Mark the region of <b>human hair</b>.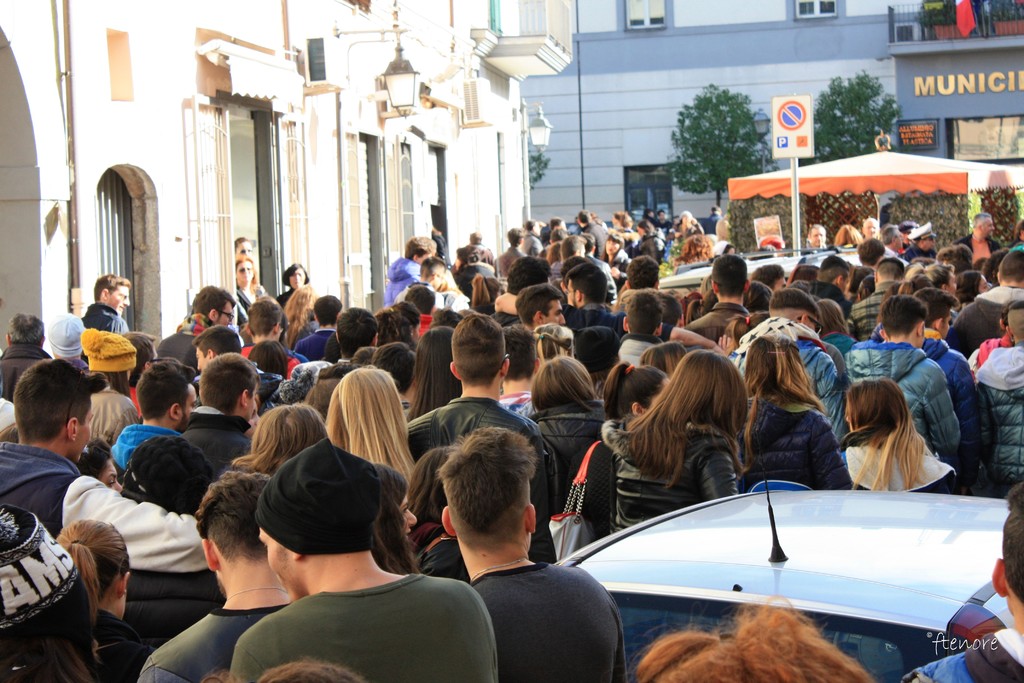
Region: (x1=815, y1=254, x2=849, y2=287).
